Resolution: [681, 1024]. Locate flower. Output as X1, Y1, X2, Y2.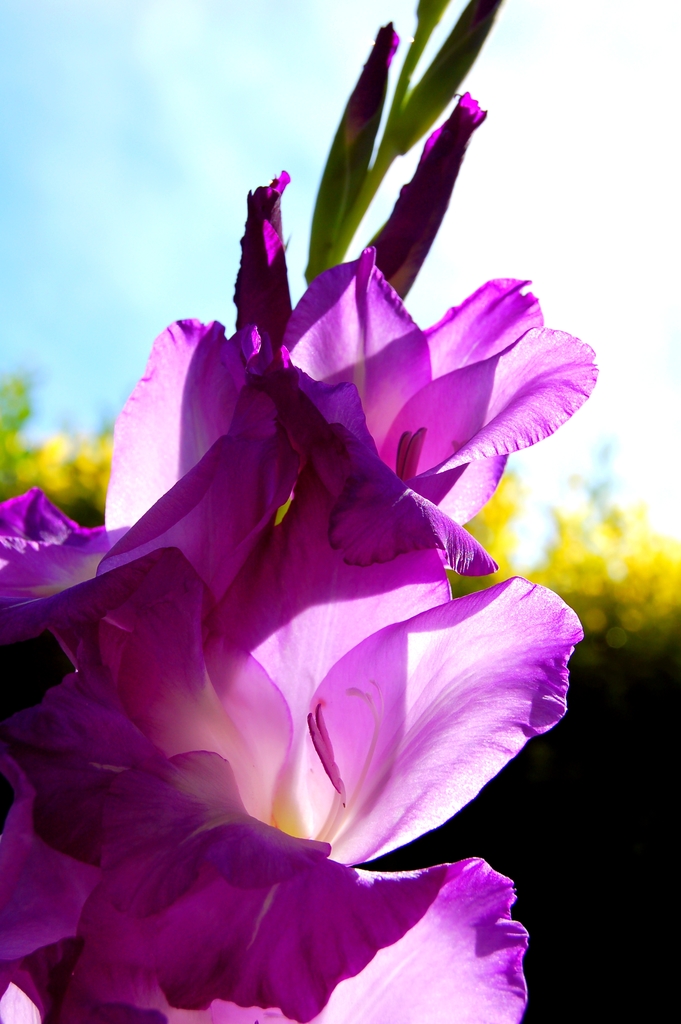
365, 90, 492, 303.
